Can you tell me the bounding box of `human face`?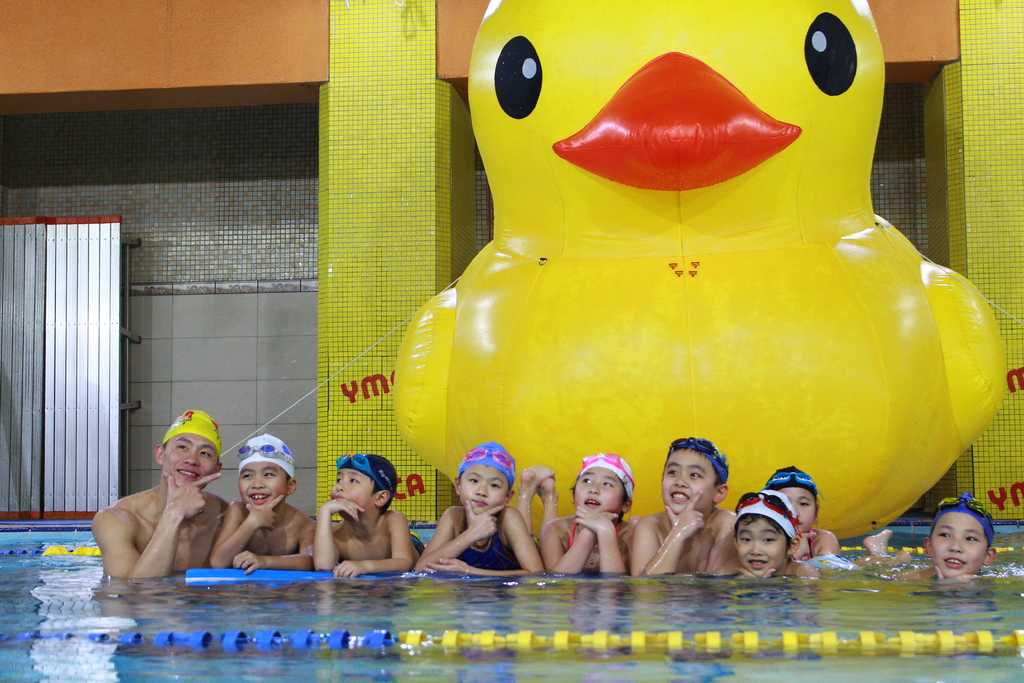
780/486/815/533.
